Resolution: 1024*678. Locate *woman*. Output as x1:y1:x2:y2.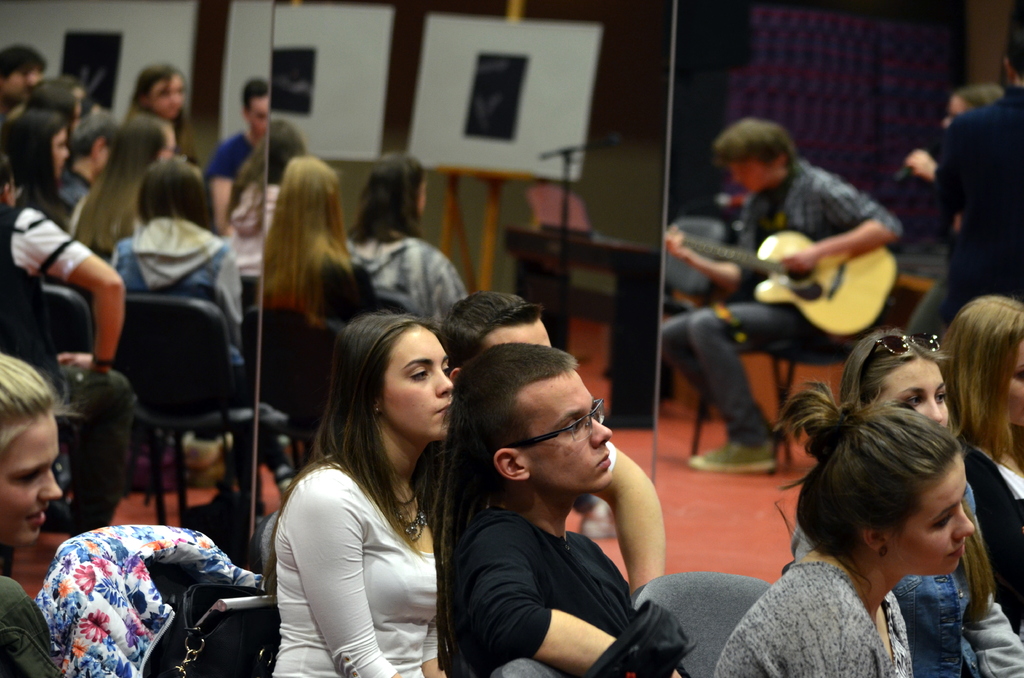
927:79:1014:246.
